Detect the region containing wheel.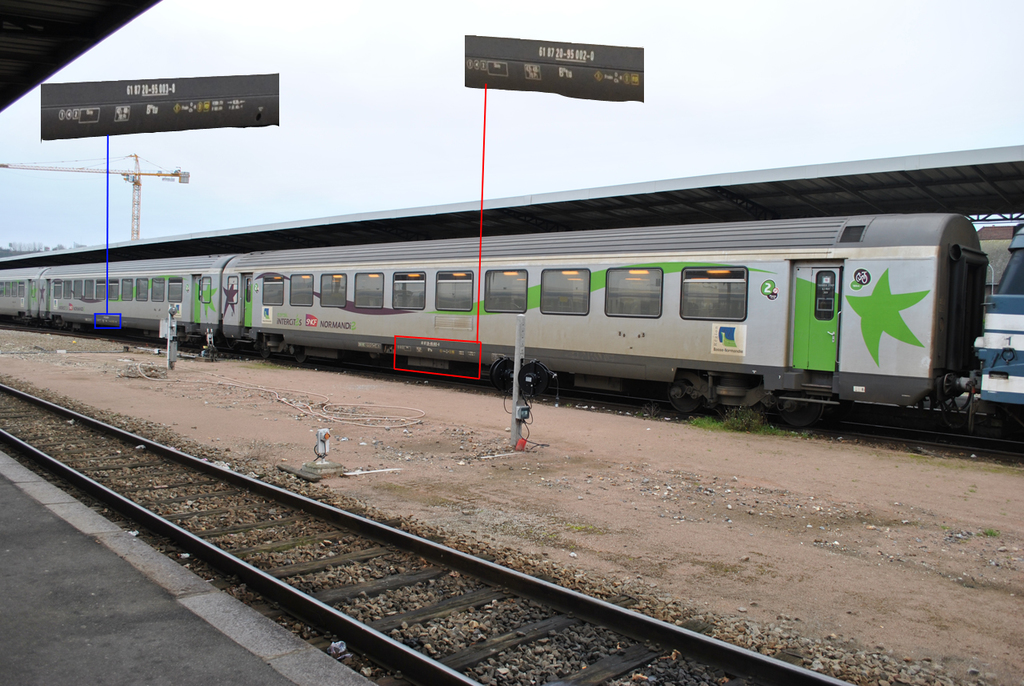
{"left": 665, "top": 383, "right": 699, "bottom": 411}.
